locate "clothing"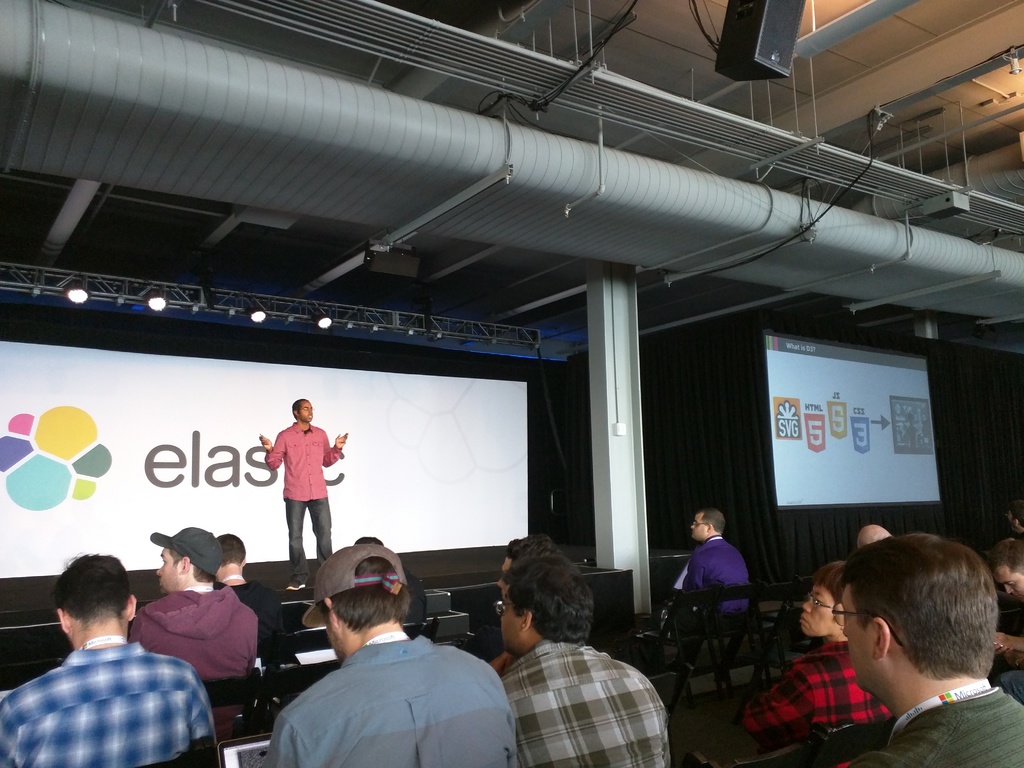
{"left": 847, "top": 682, "right": 1023, "bottom": 767}
